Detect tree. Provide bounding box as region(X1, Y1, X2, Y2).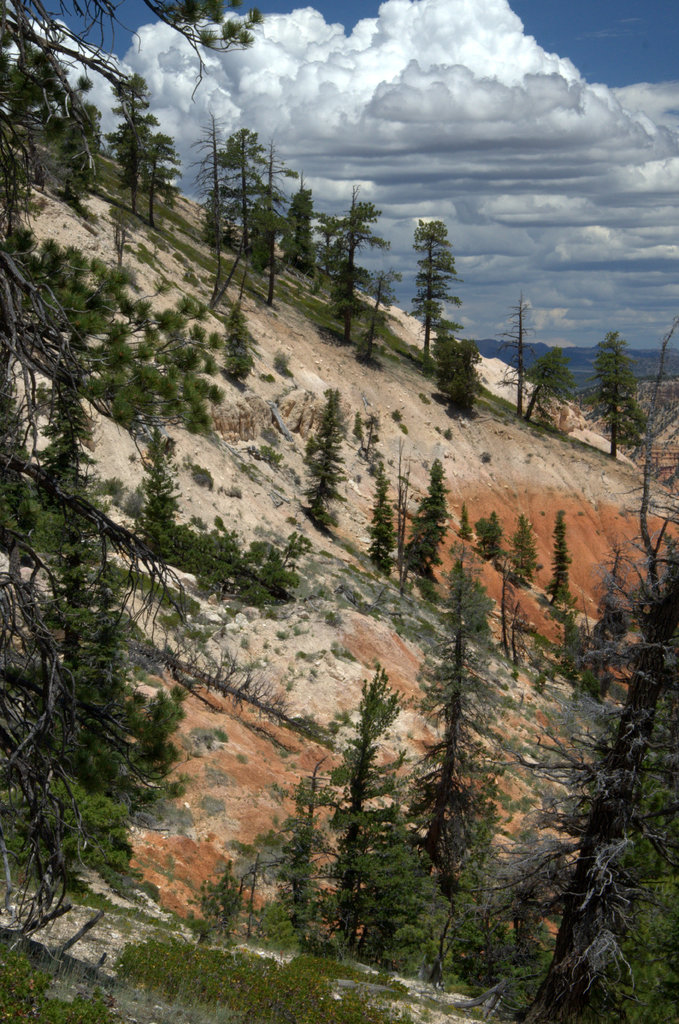
region(0, 194, 189, 941).
